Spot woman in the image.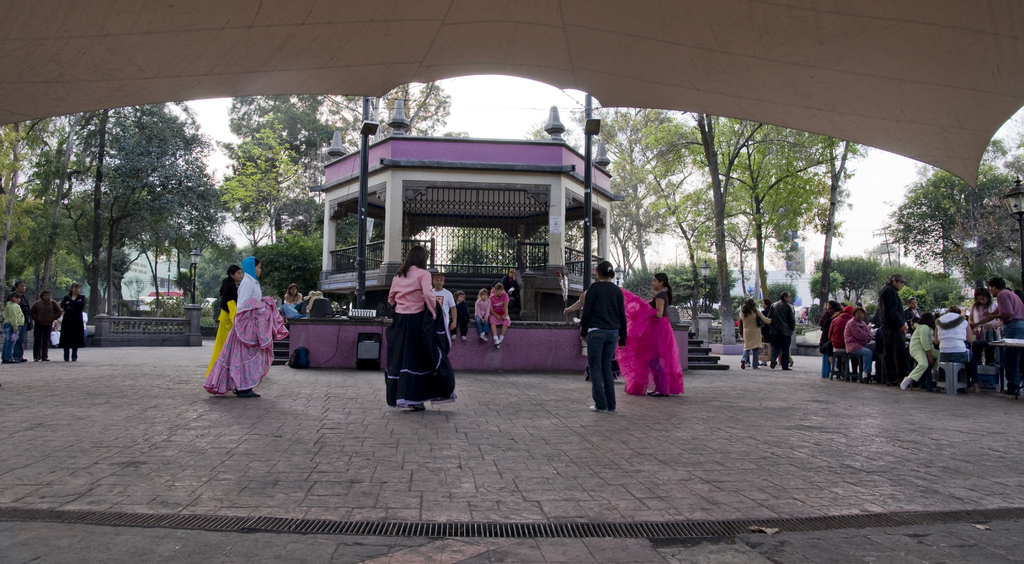
woman found at {"x1": 385, "y1": 244, "x2": 453, "y2": 412}.
